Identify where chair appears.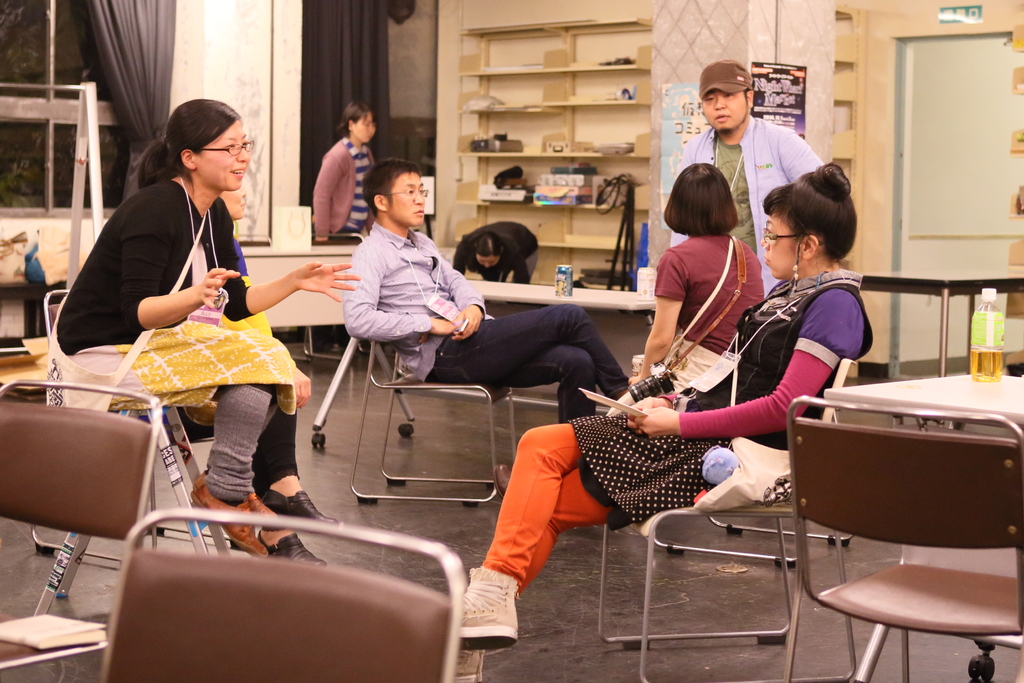
Appears at BBox(234, 231, 271, 249).
